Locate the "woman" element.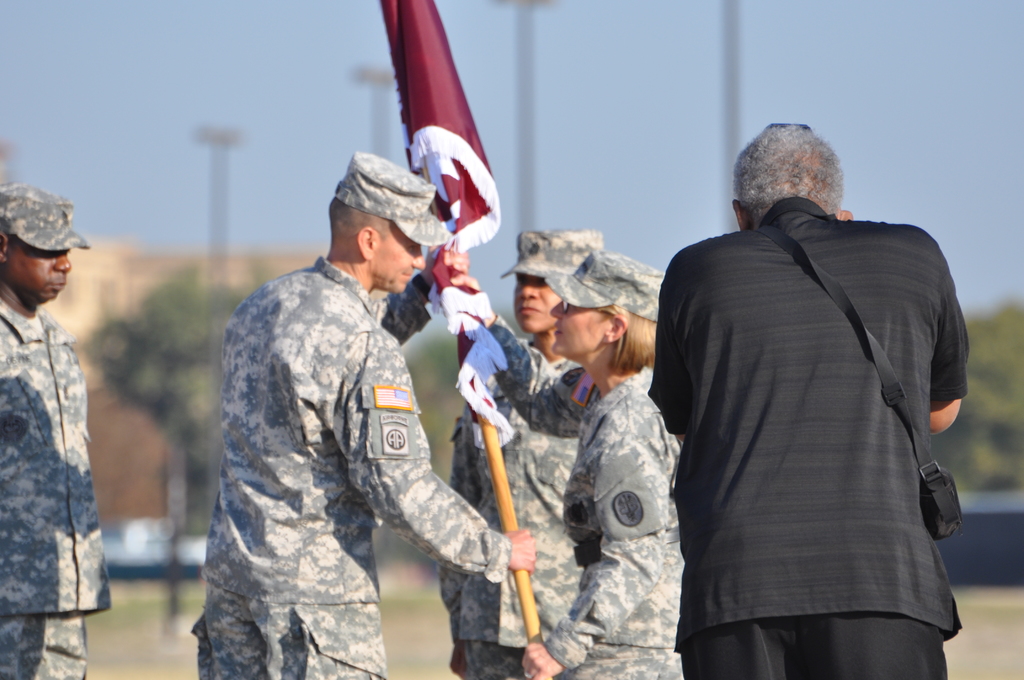
Element bbox: bbox=[436, 241, 678, 679].
